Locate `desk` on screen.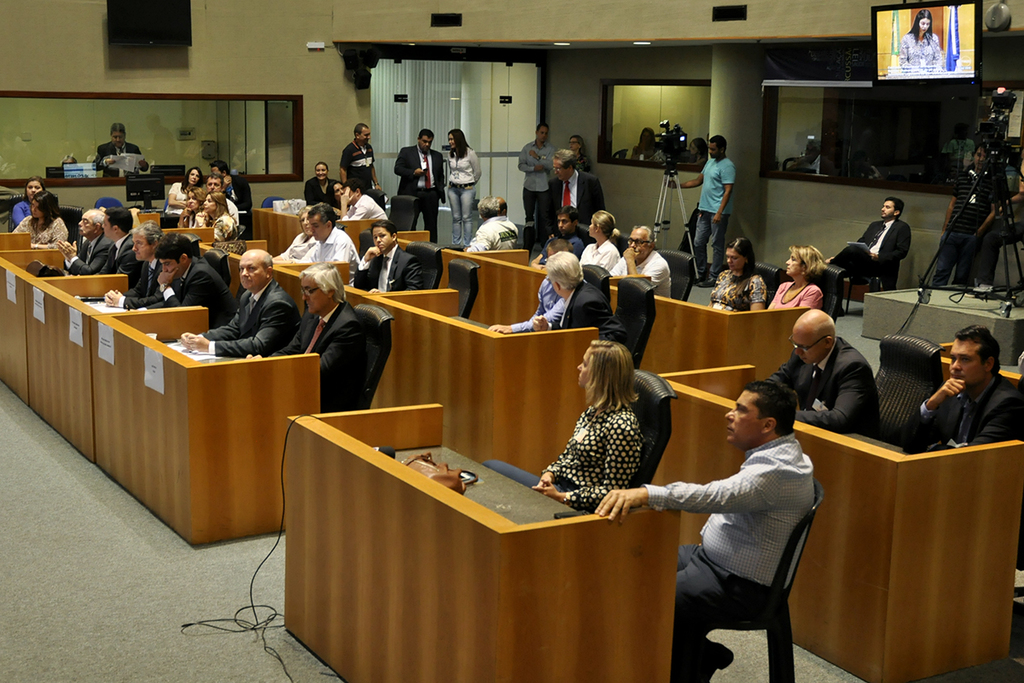
On screen at region(369, 287, 608, 468).
